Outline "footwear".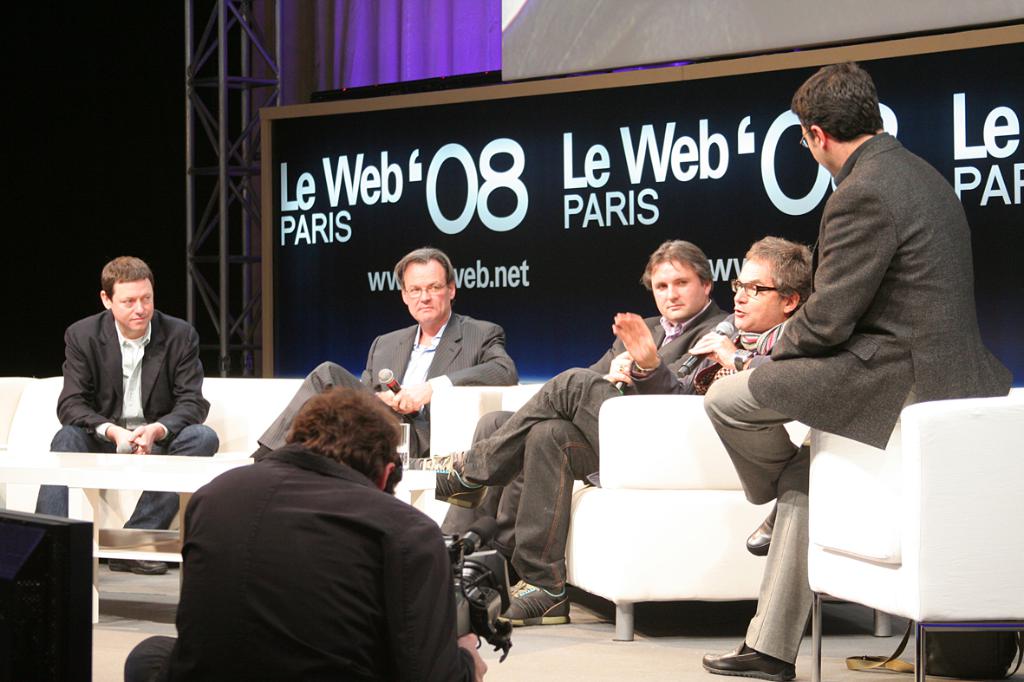
Outline: {"left": 106, "top": 549, "right": 168, "bottom": 573}.
